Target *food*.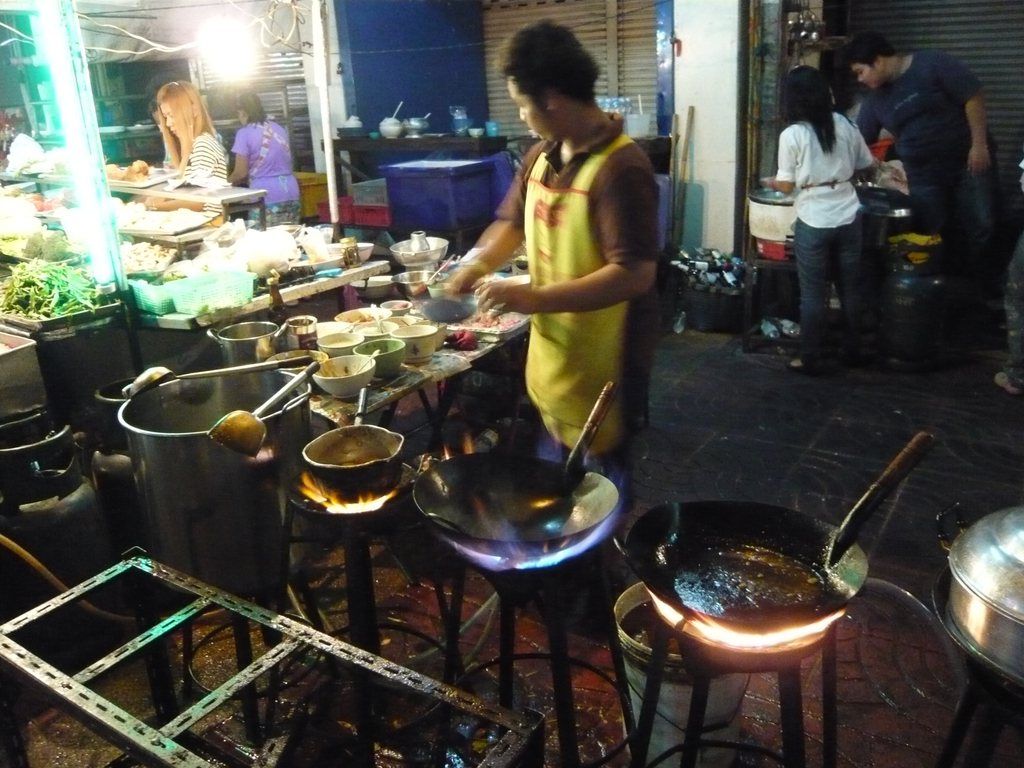
Target region: {"left": 118, "top": 237, "right": 162, "bottom": 281}.
